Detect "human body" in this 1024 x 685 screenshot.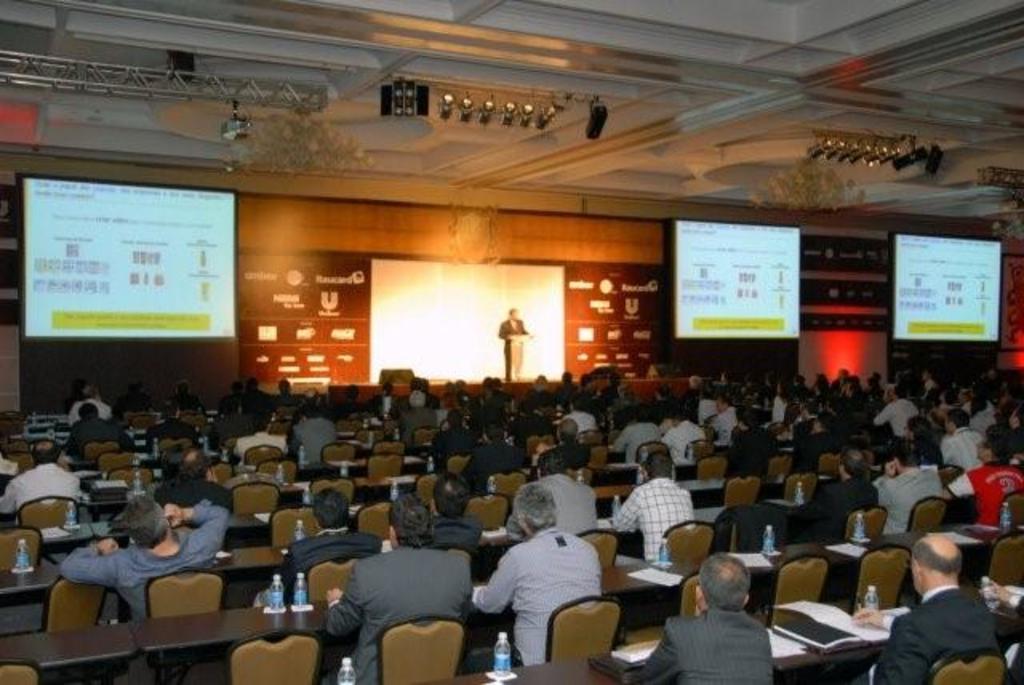
Detection: detection(166, 379, 200, 413).
